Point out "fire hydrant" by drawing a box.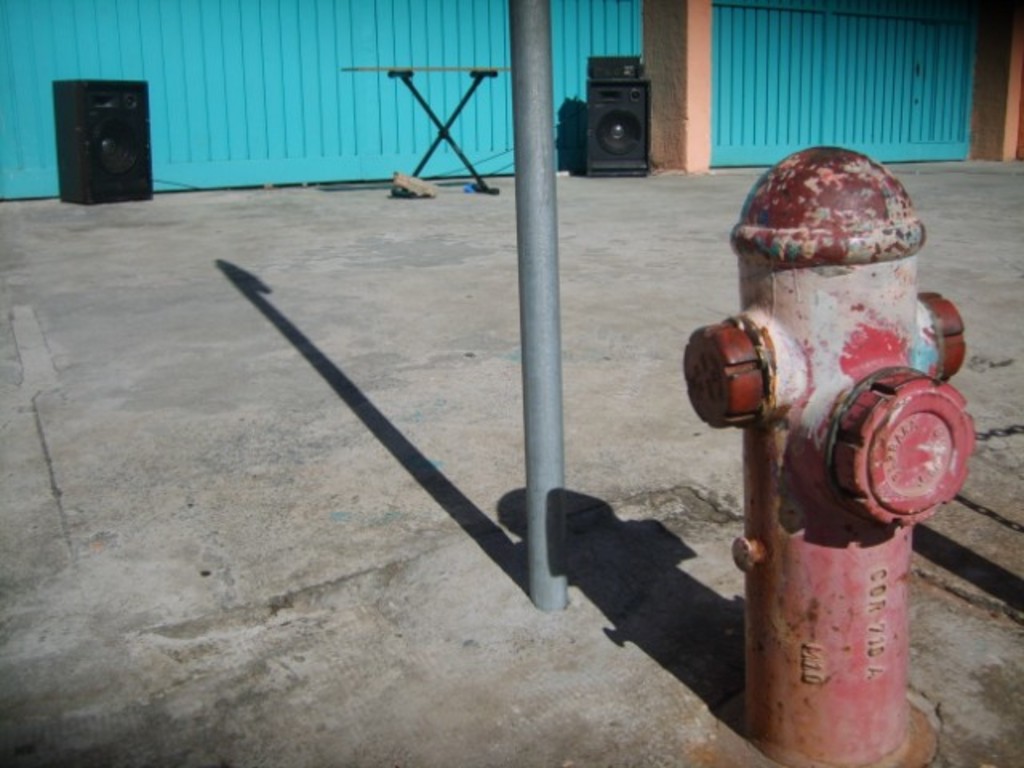
locate(690, 144, 973, 766).
